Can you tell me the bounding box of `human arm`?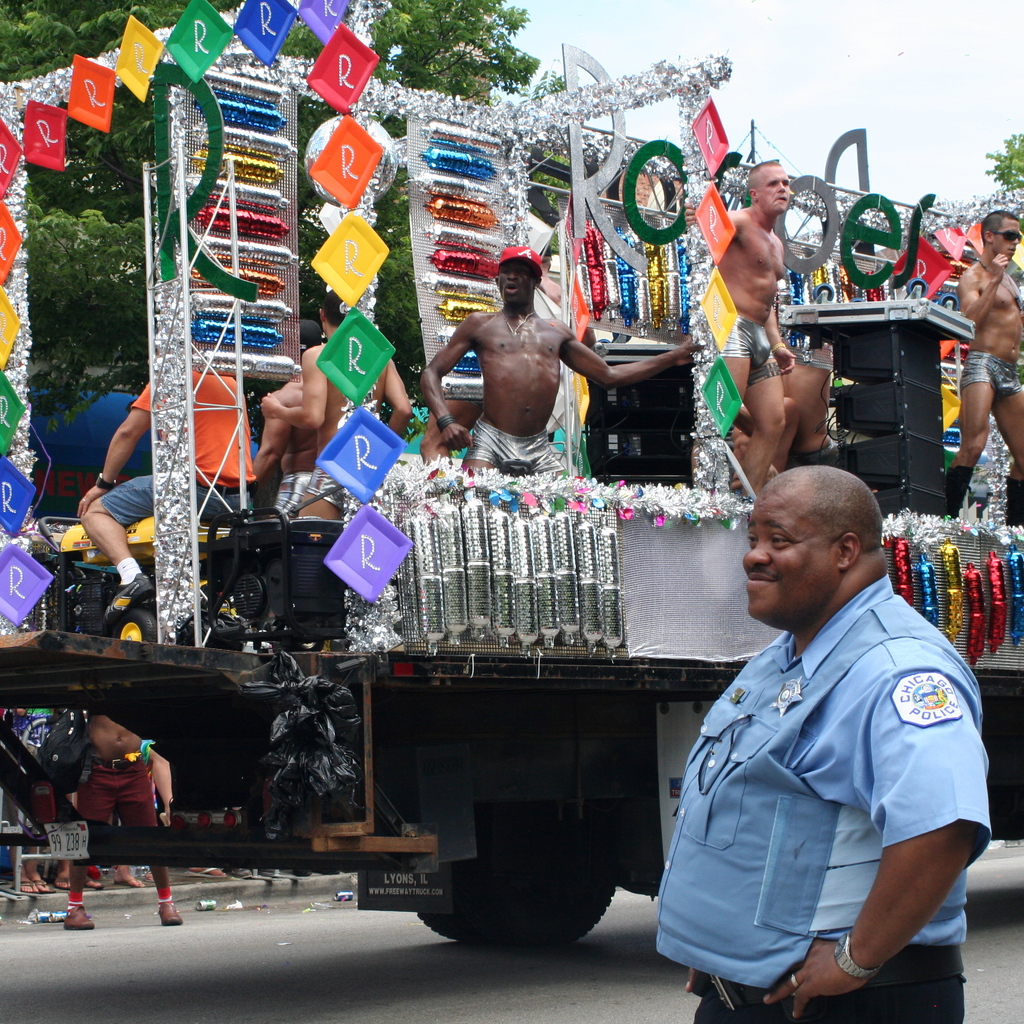
bbox=(959, 251, 1008, 323).
